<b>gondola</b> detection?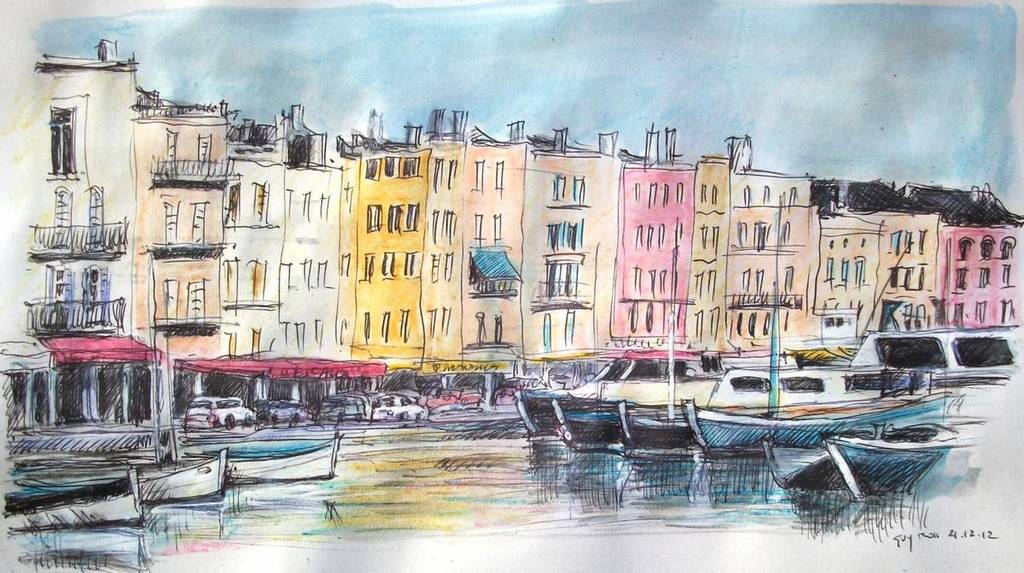
[0, 467, 137, 538]
